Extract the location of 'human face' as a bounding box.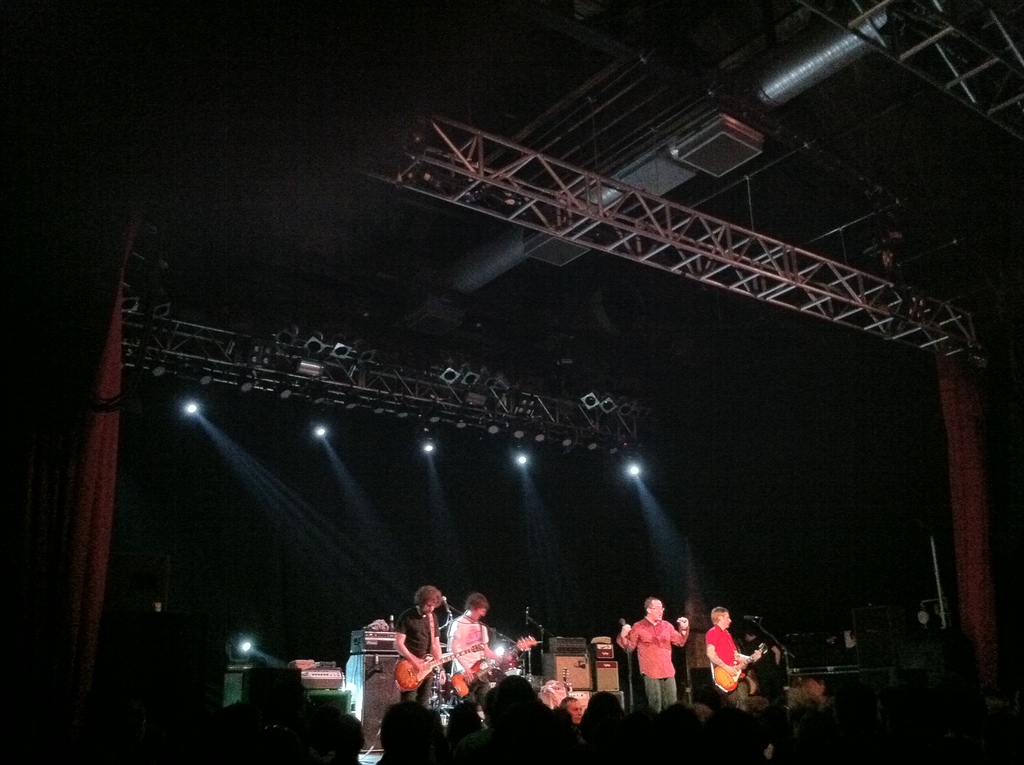
[474,606,484,620].
